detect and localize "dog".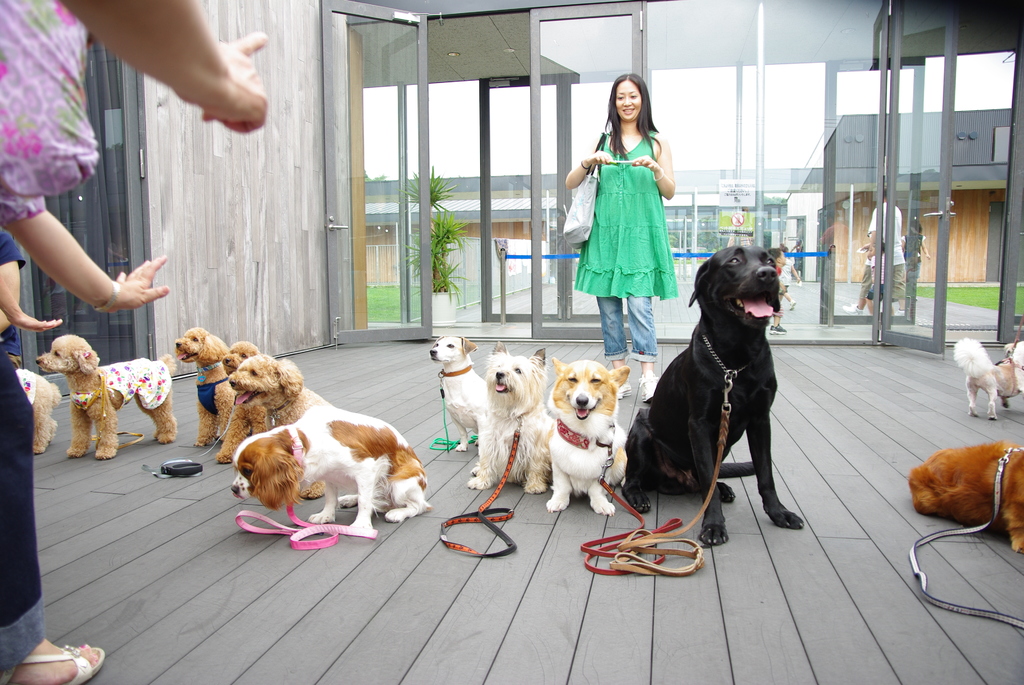
Localized at 33, 334, 173, 461.
